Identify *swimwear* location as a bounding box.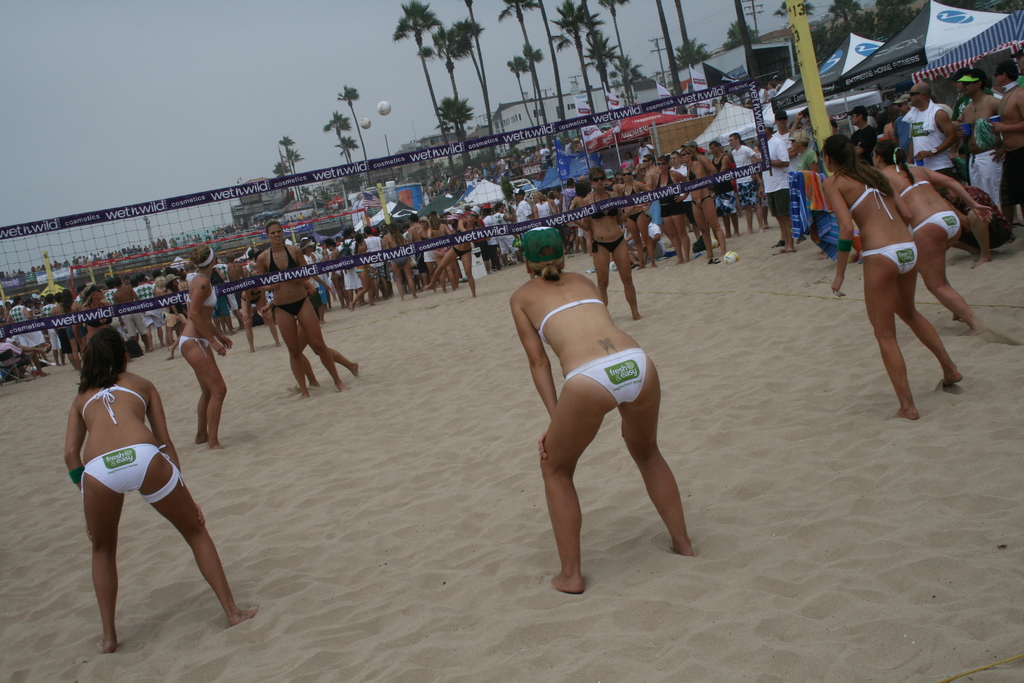
(851,184,887,217).
